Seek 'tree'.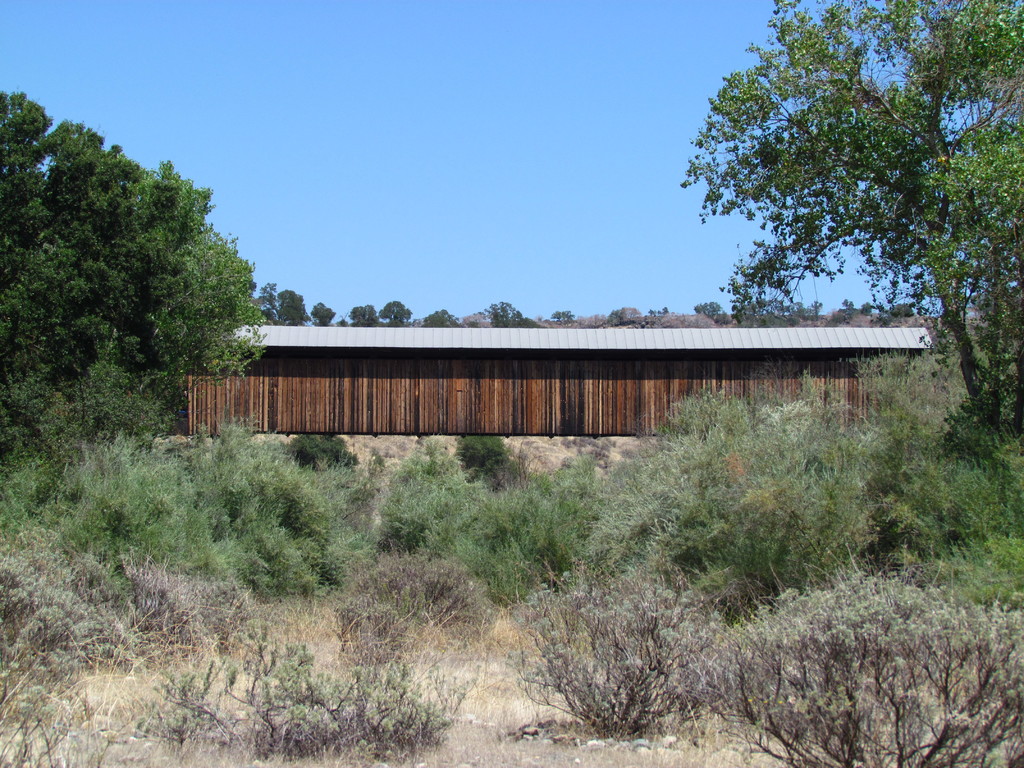
{"left": 646, "top": 307, "right": 668, "bottom": 317}.
